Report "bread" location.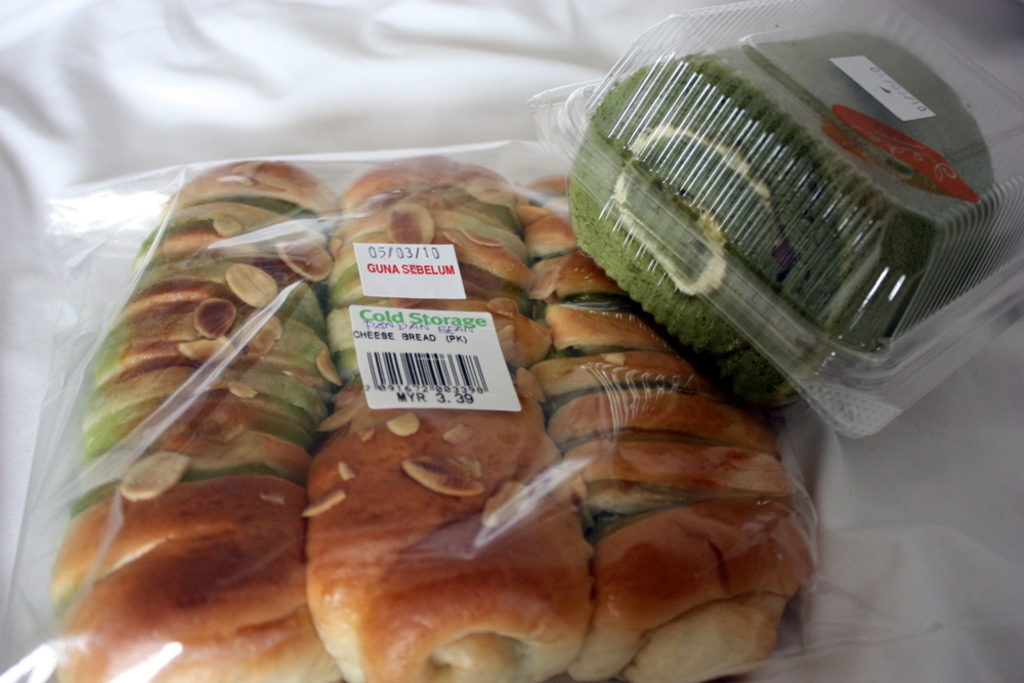
Report: <region>48, 158, 338, 682</region>.
